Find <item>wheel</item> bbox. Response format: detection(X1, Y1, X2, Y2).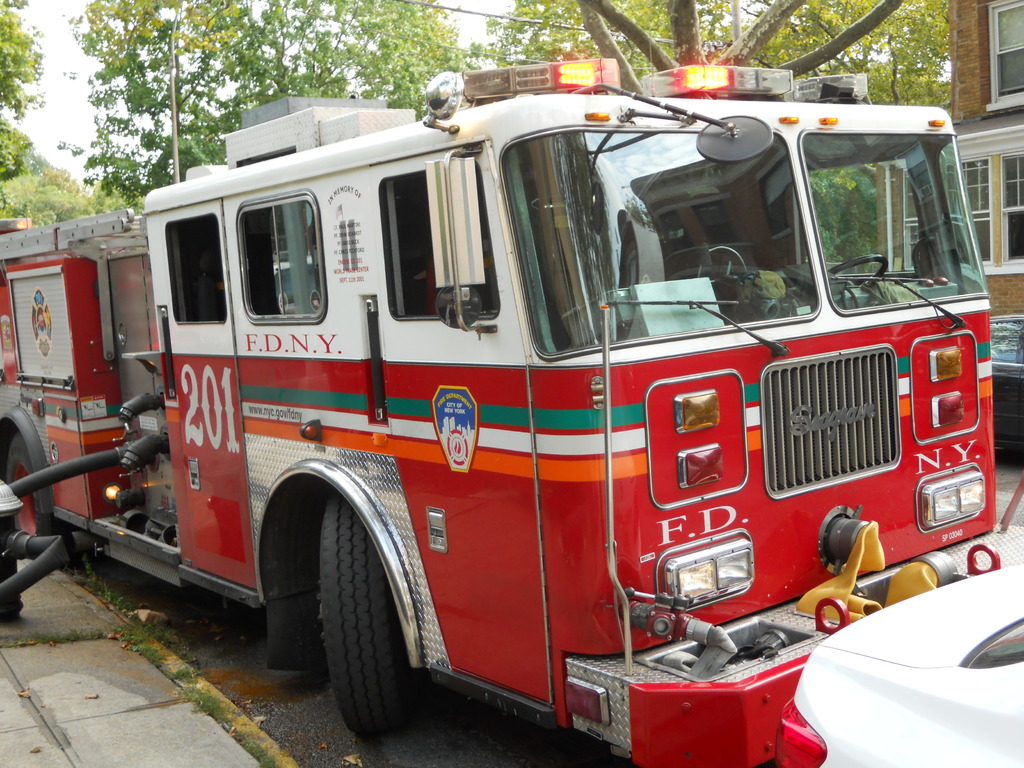
detection(813, 248, 887, 292).
